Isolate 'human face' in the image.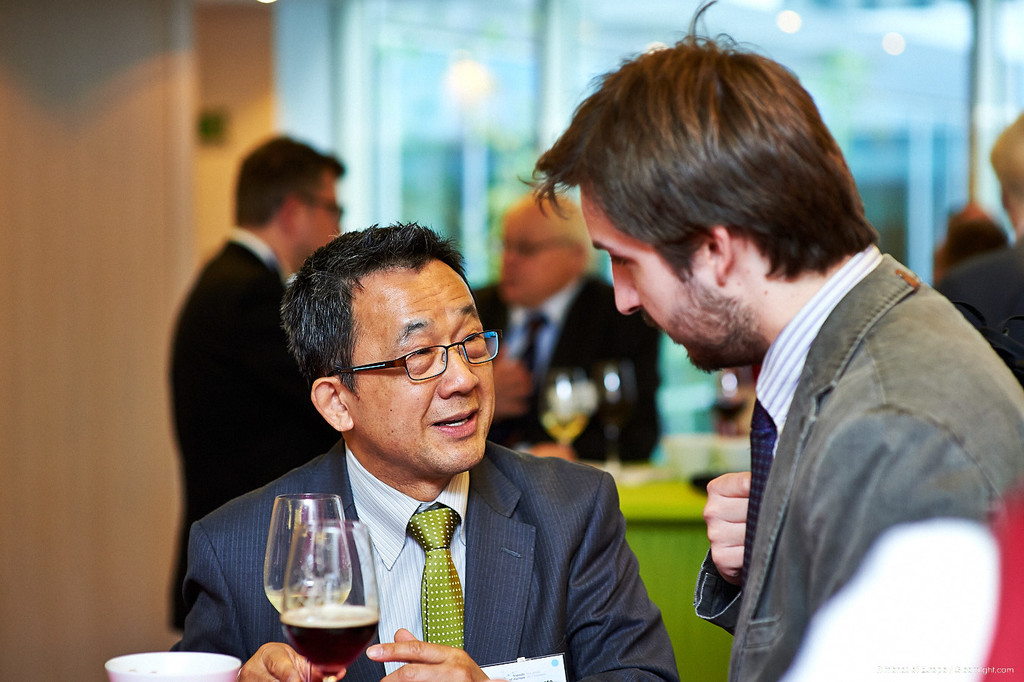
Isolated region: BBox(356, 264, 493, 477).
